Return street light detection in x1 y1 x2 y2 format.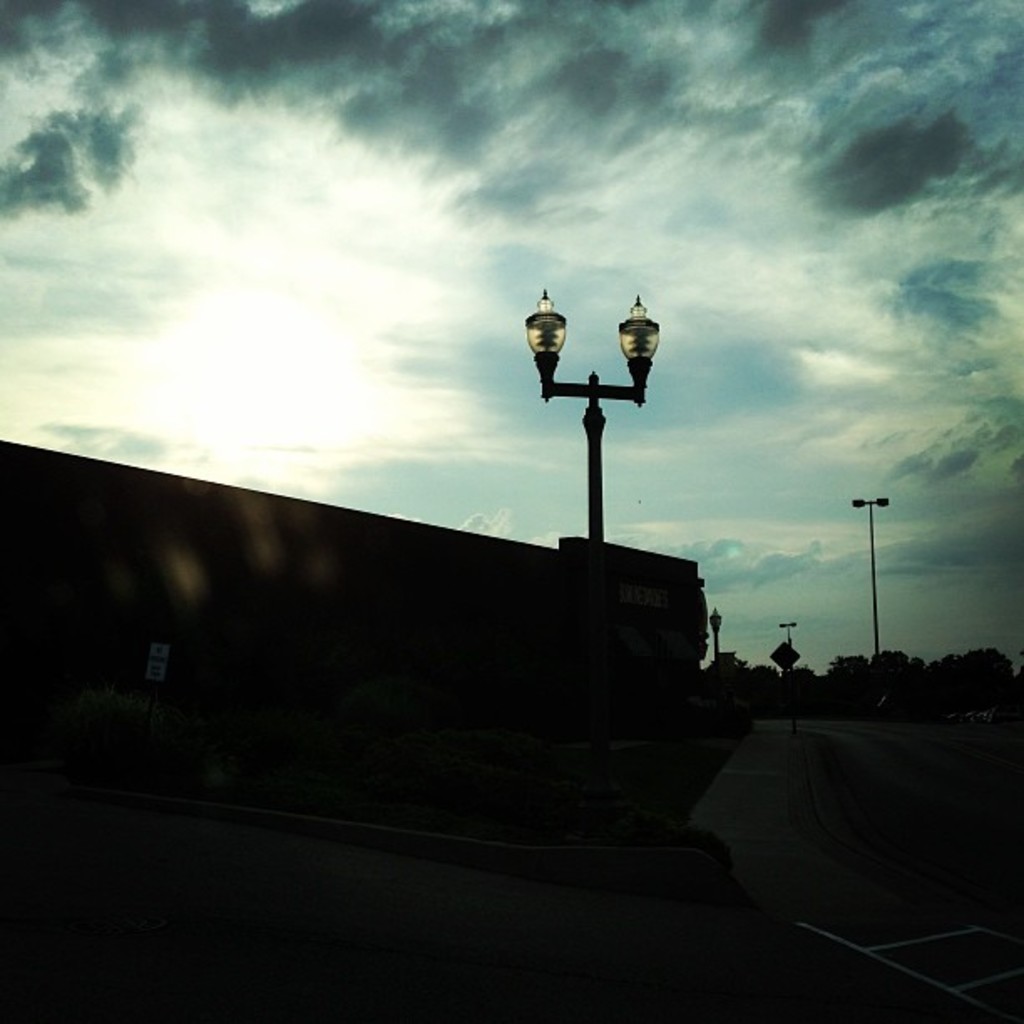
711 597 724 664.
